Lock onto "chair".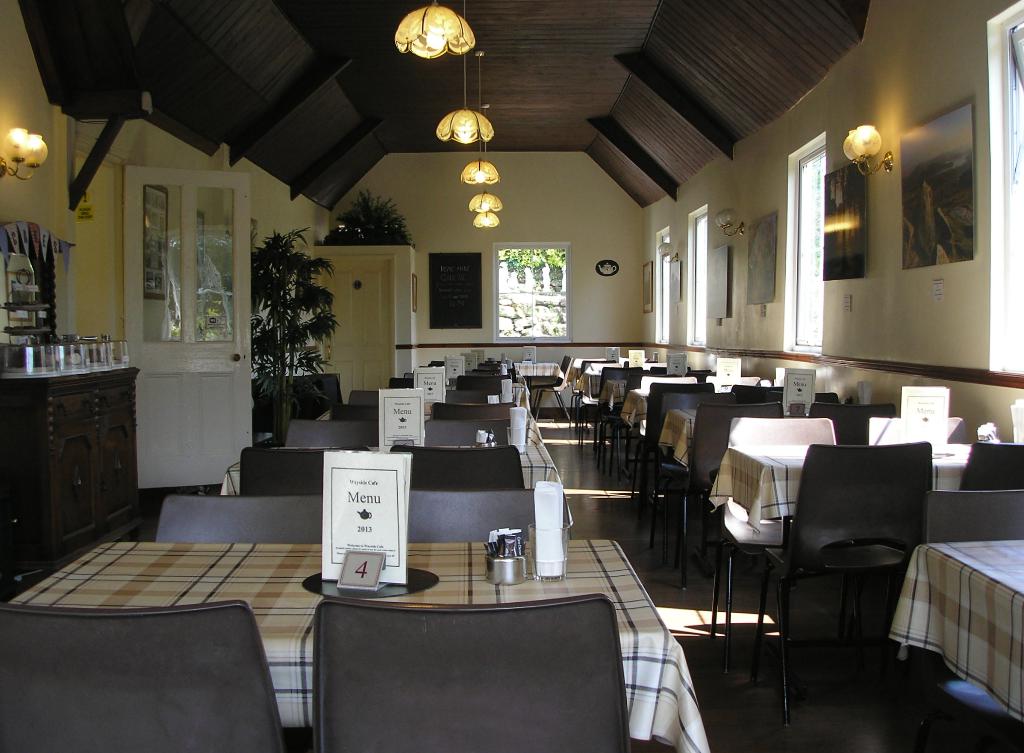
Locked: pyautogui.locateOnScreen(867, 415, 970, 445).
